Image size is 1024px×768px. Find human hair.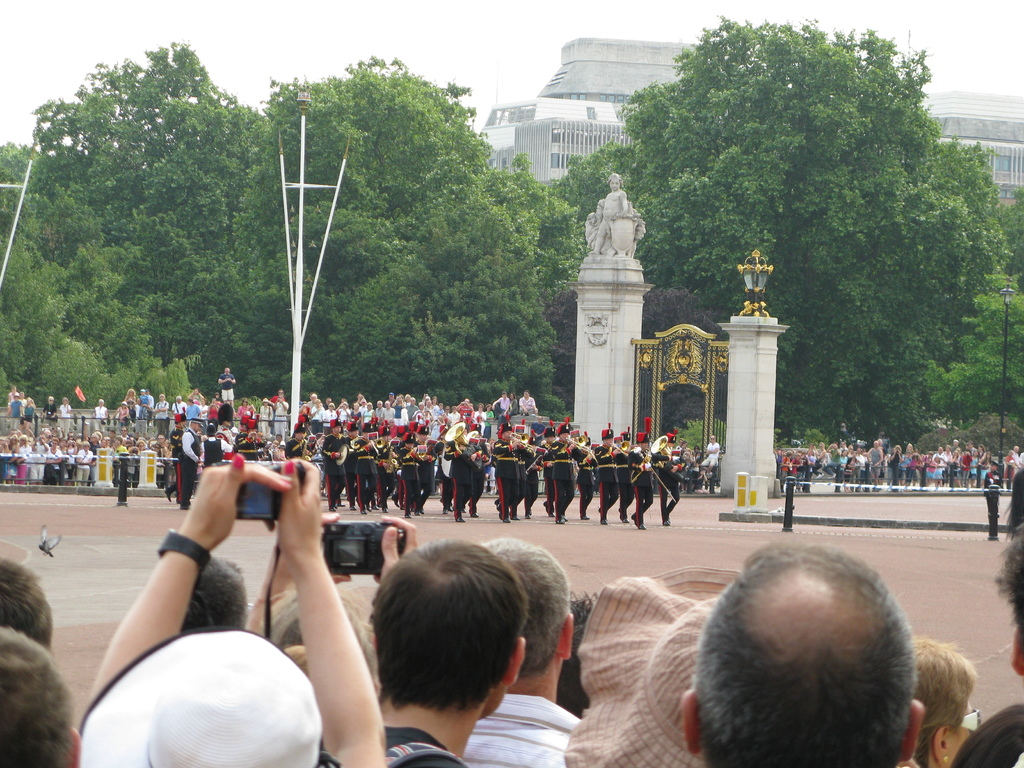
region(257, 590, 378, 661).
